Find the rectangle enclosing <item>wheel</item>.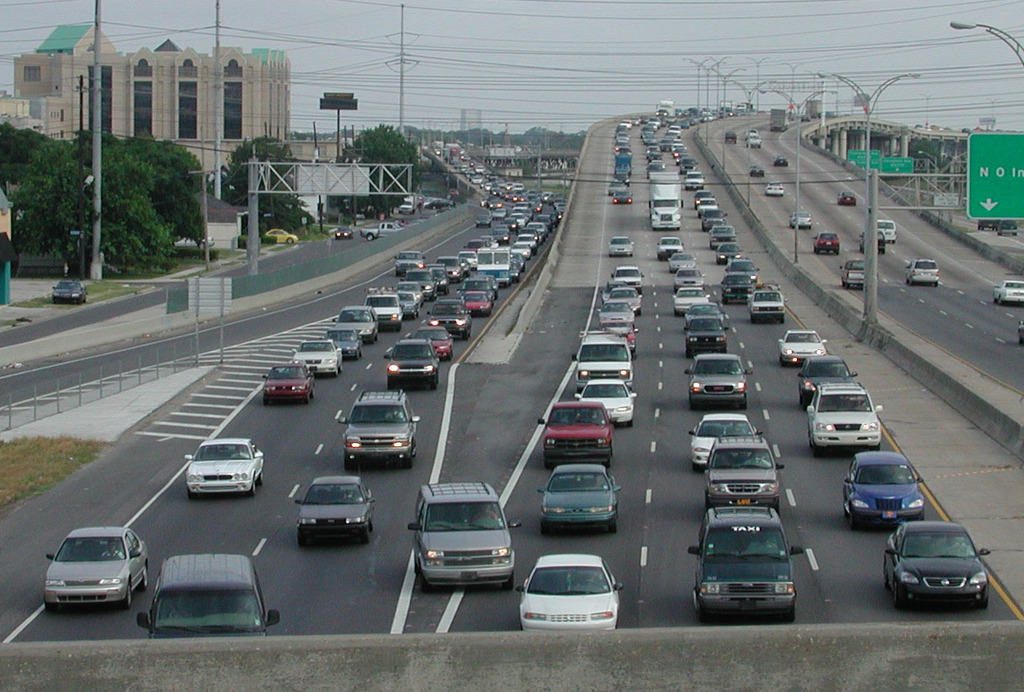
region(607, 523, 617, 534).
